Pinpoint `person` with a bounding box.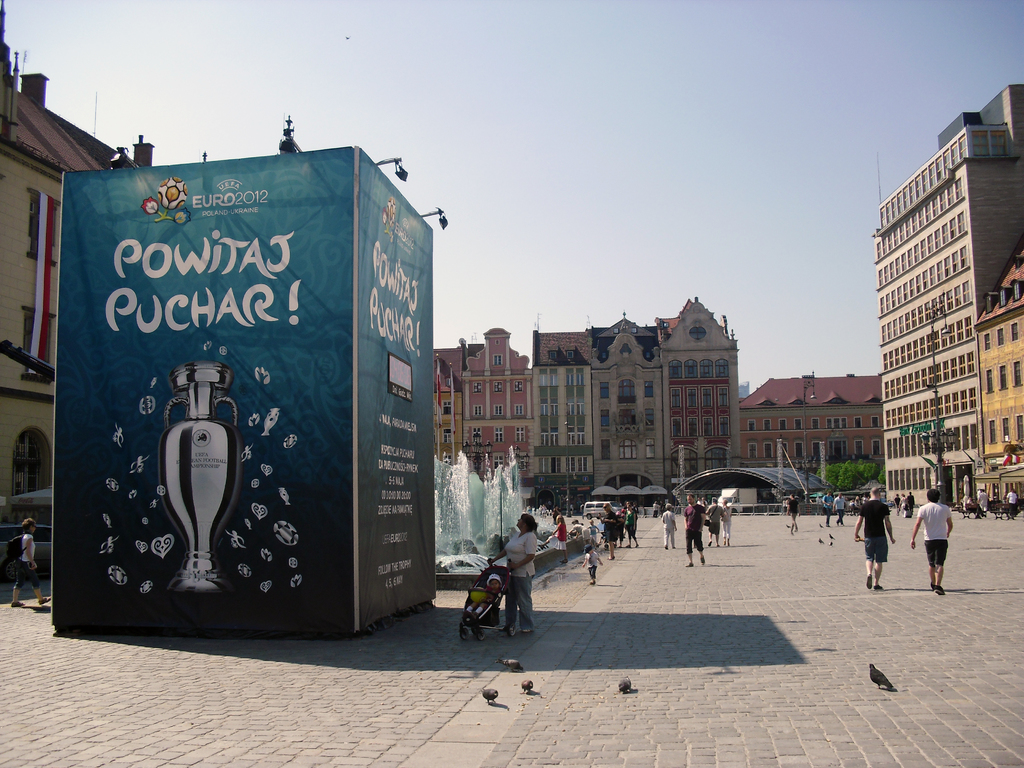
region(723, 500, 730, 541).
